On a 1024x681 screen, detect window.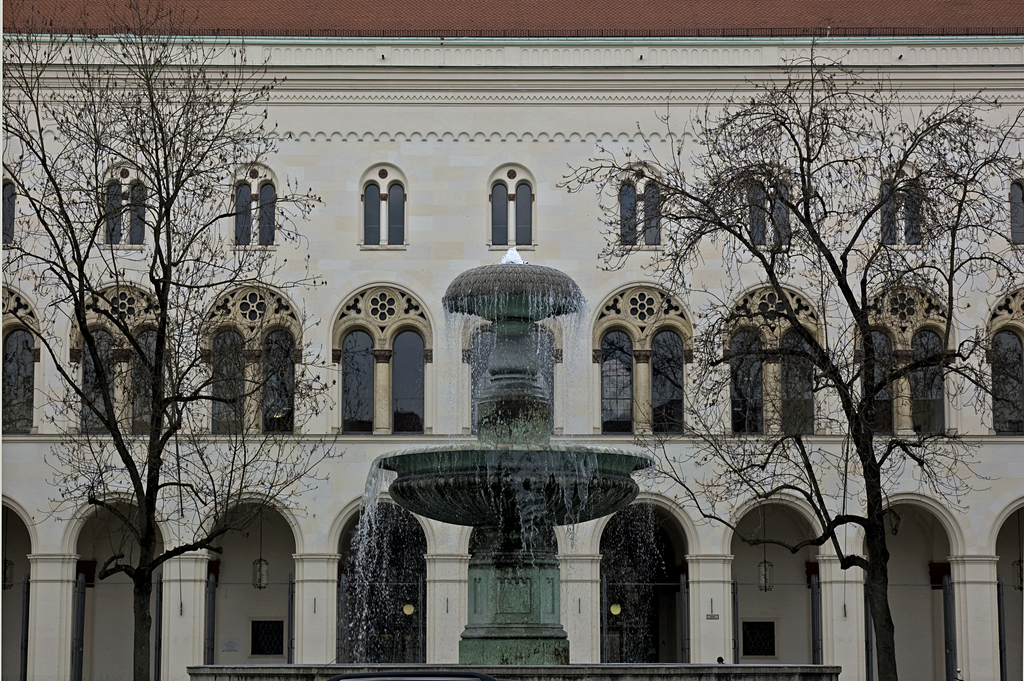
locate(488, 164, 536, 248).
